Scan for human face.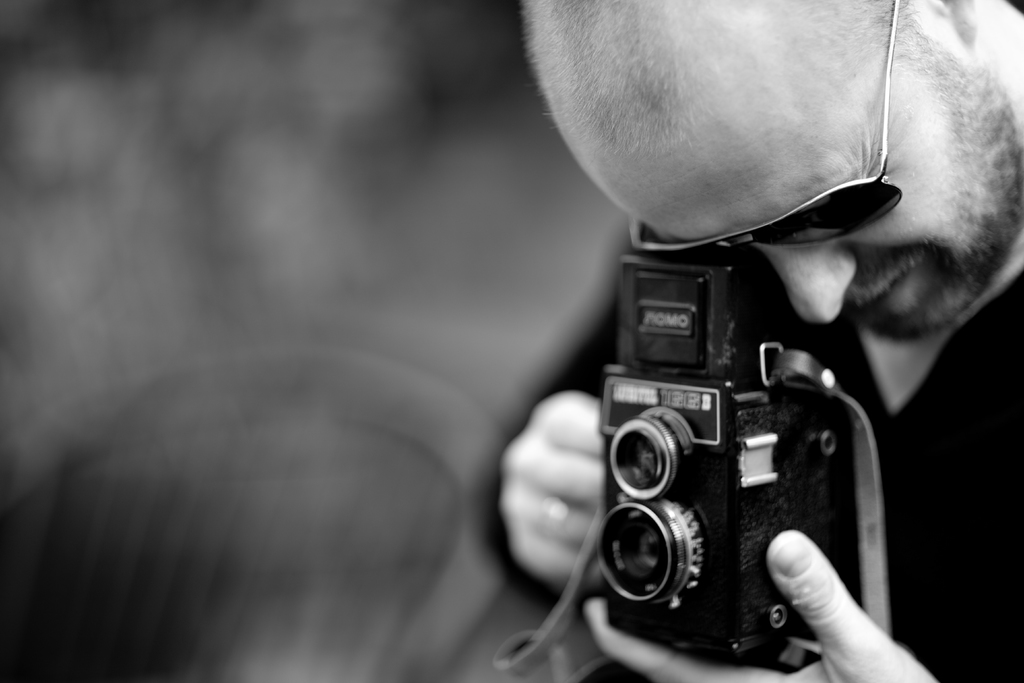
Scan result: select_region(586, 84, 1023, 353).
